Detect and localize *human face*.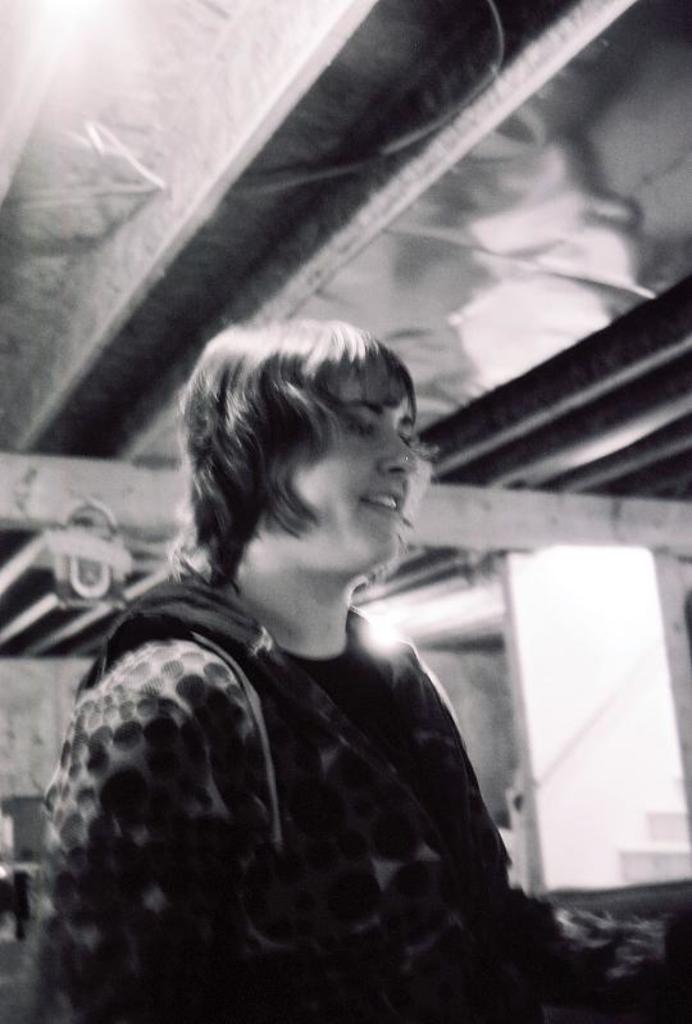
Localized at pyautogui.locateOnScreen(291, 360, 420, 590).
